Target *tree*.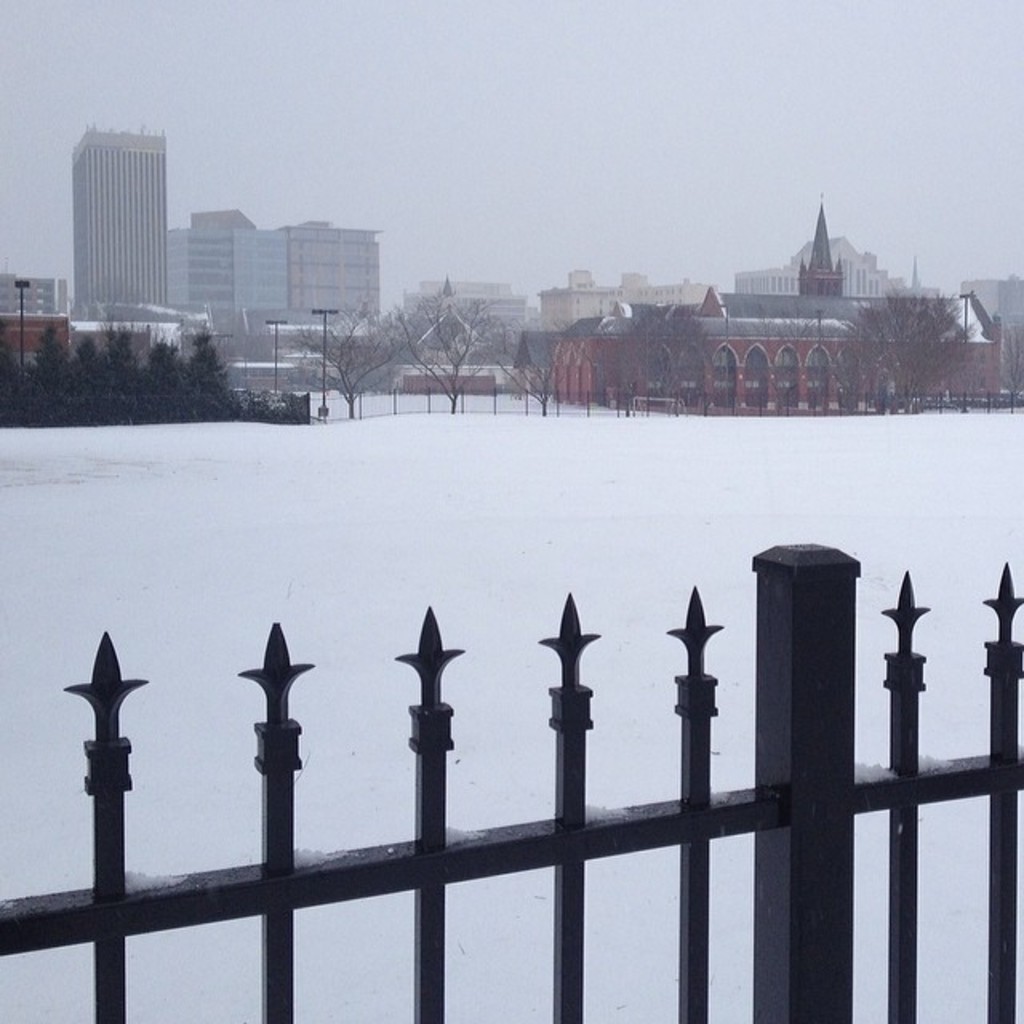
Target region: left=82, top=320, right=104, bottom=419.
